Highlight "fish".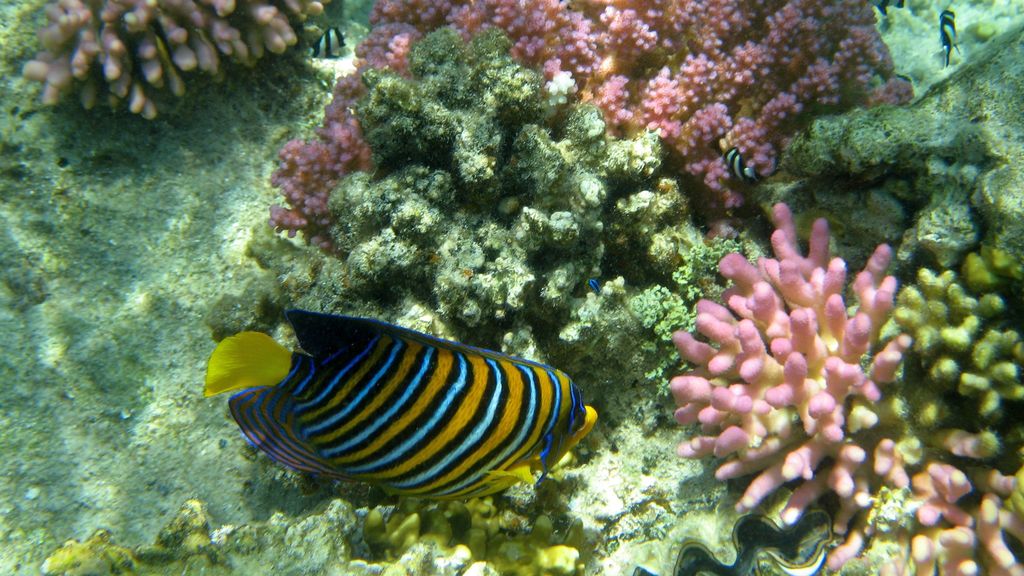
Highlighted region: 584, 274, 602, 298.
